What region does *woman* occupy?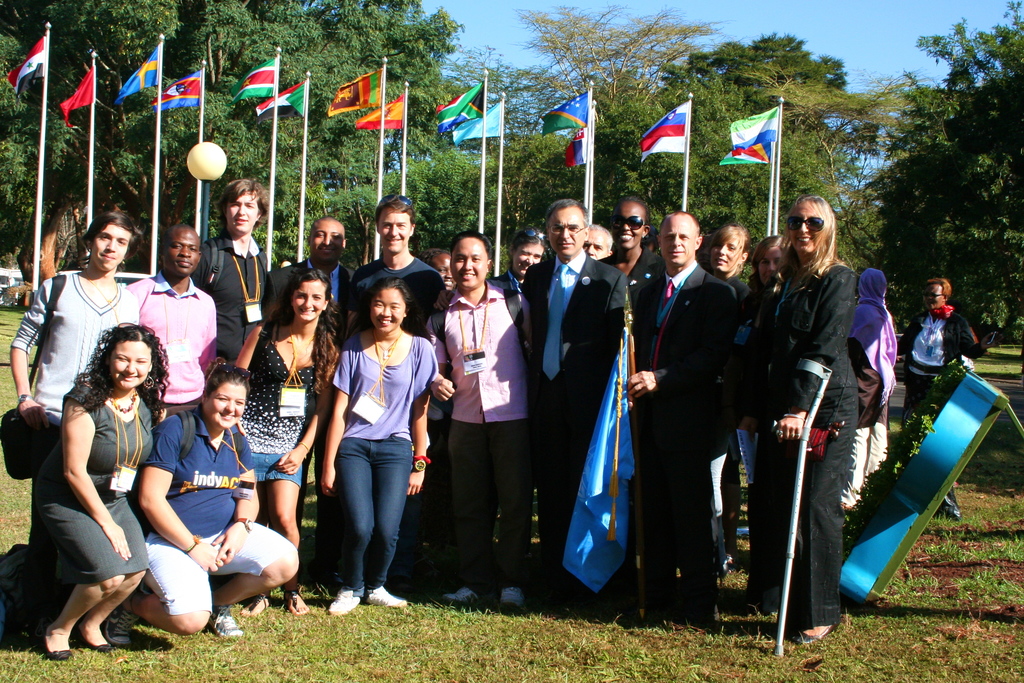
crop(699, 224, 767, 577).
